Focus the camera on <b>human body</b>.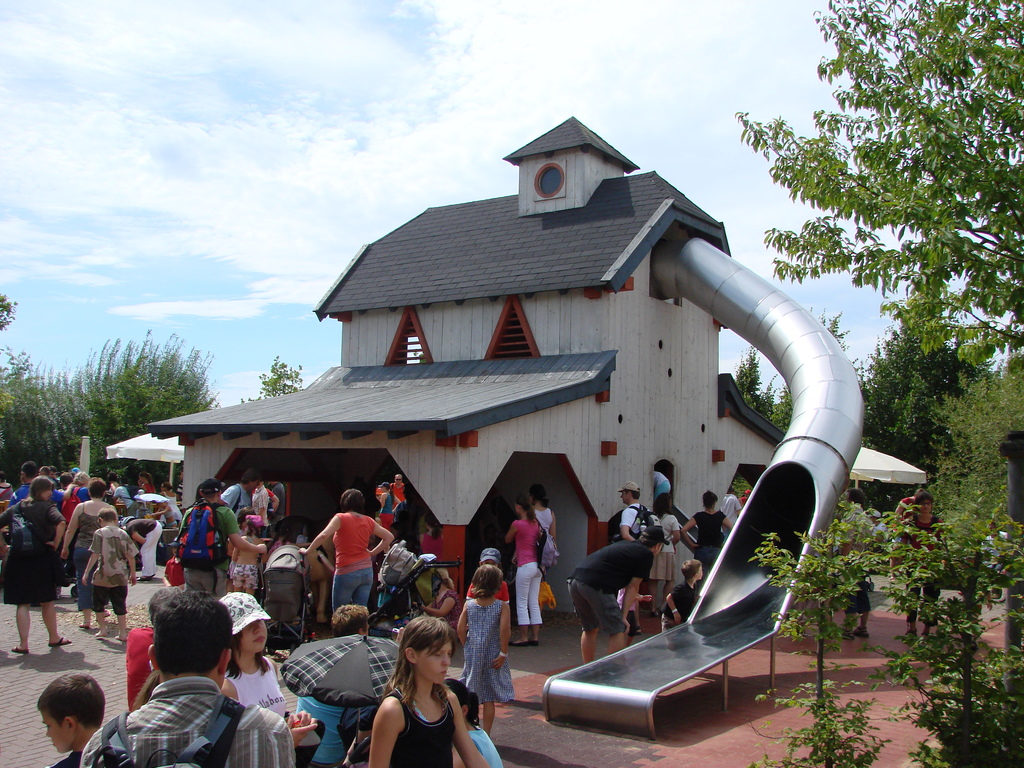
Focus region: [44,673,108,767].
